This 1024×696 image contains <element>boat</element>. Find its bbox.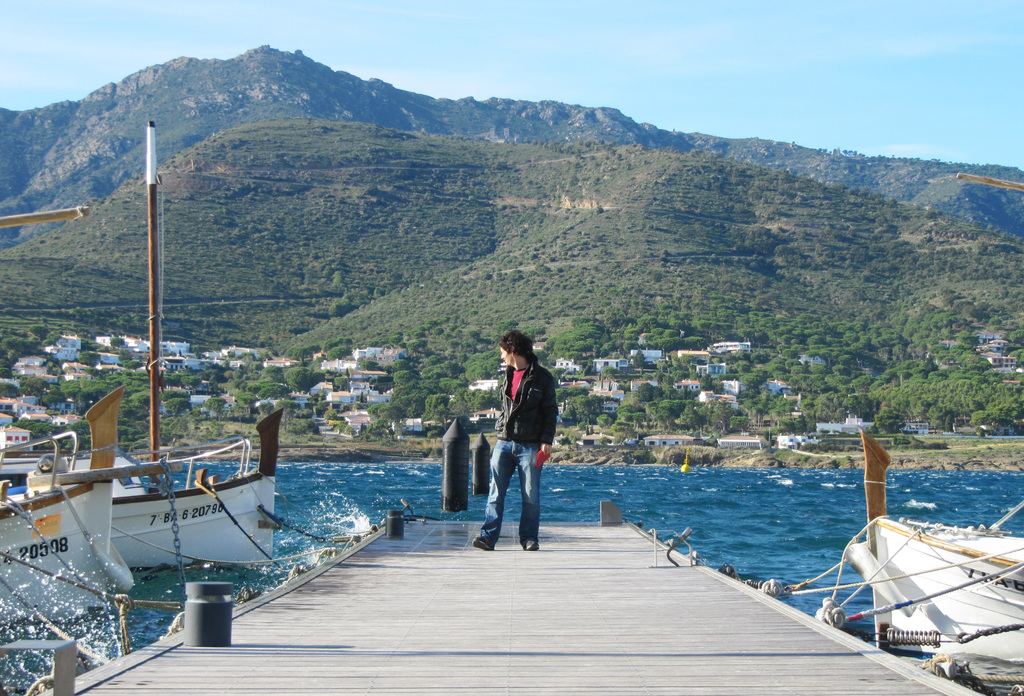
<region>0, 122, 280, 563</region>.
